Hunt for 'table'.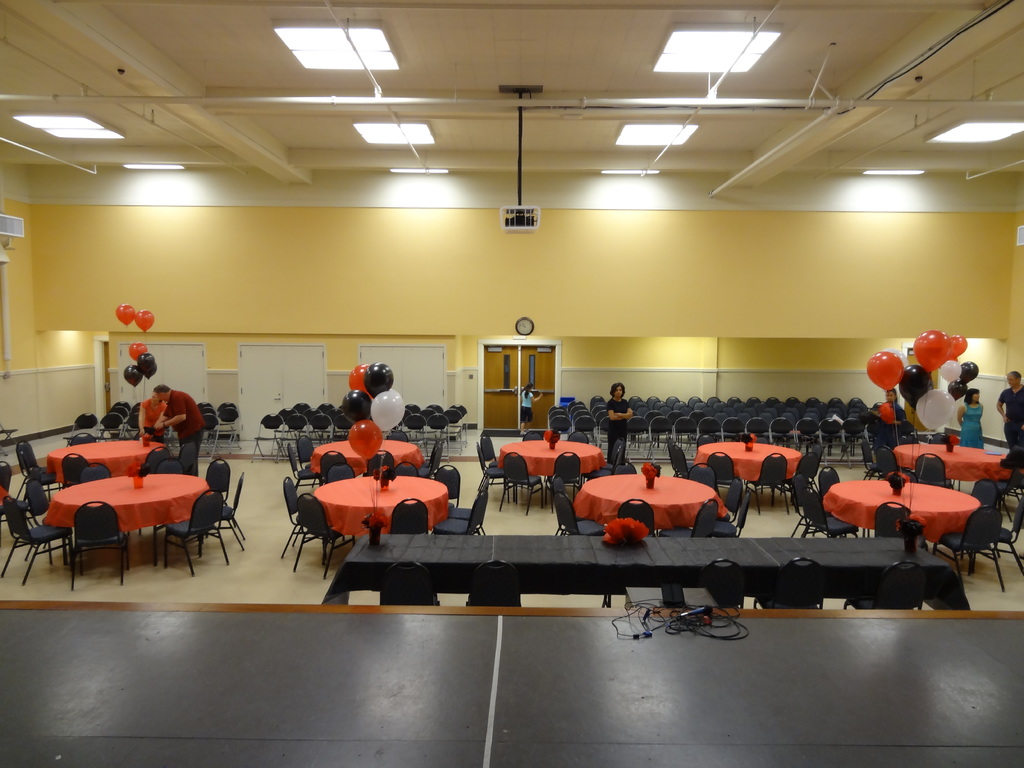
Hunted down at (281, 455, 452, 558).
